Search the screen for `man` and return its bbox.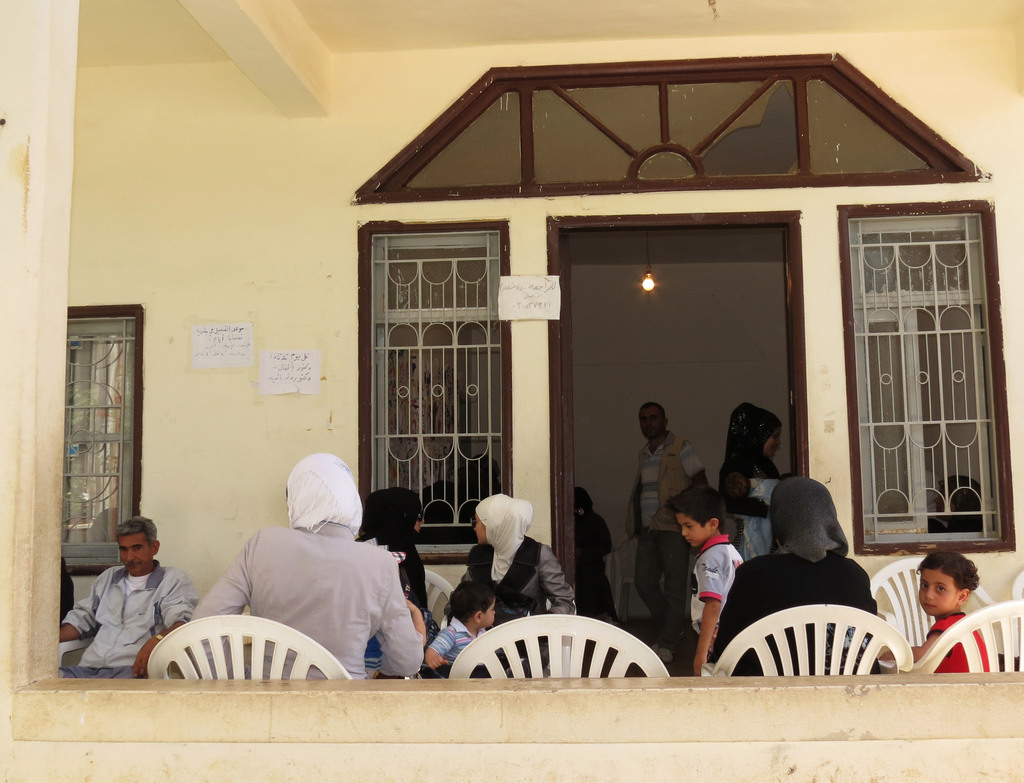
Found: 60/513/200/679.
